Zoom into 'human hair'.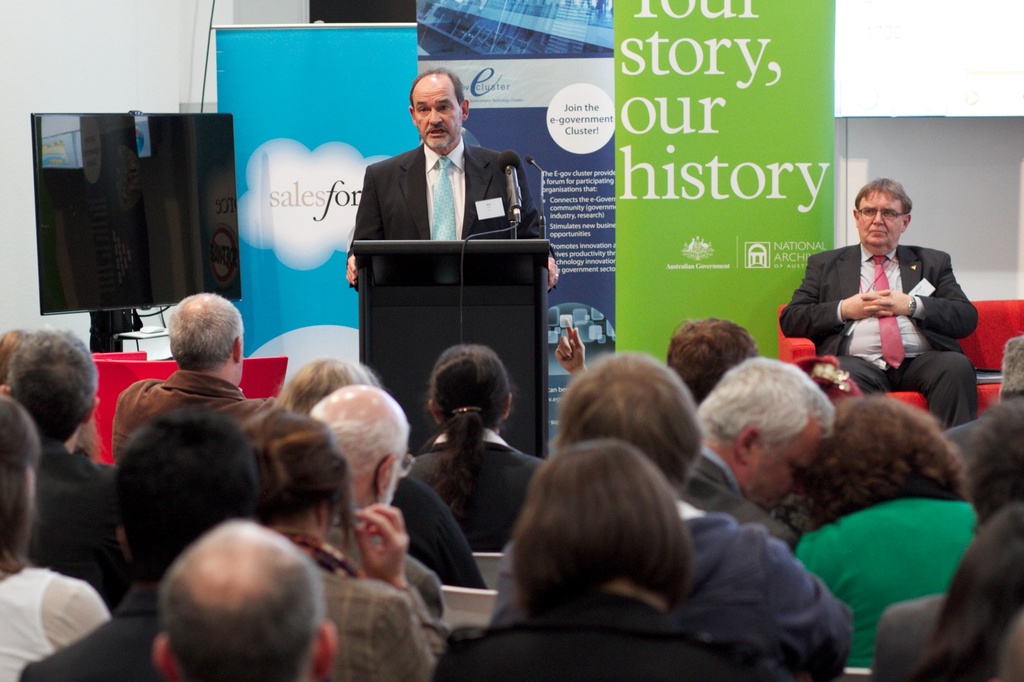
Zoom target: select_region(426, 344, 516, 520).
